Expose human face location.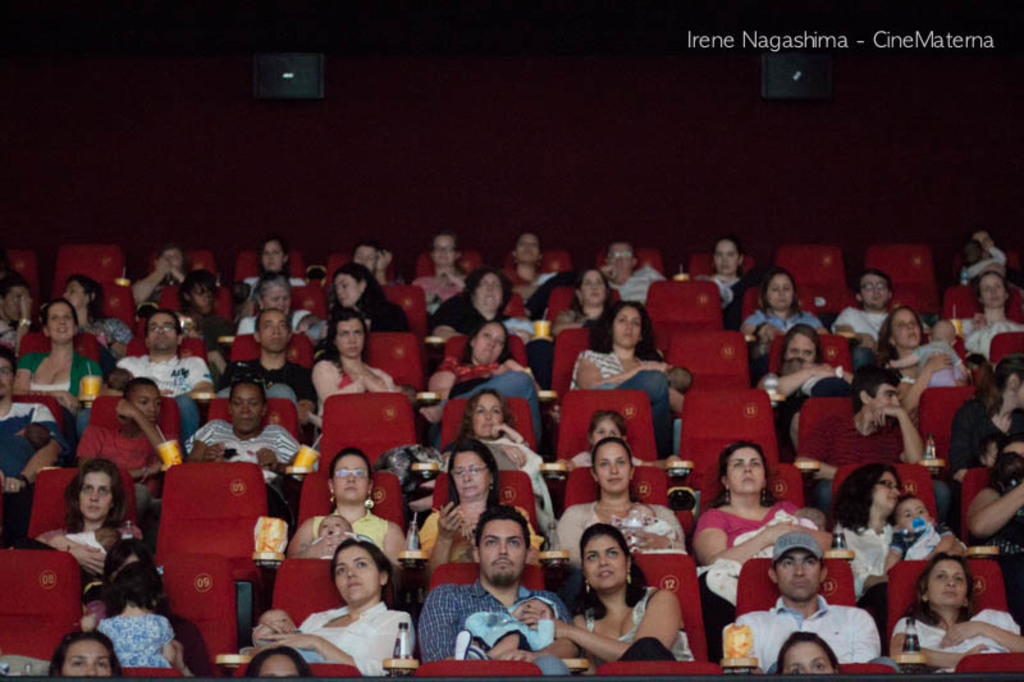
Exposed at <box>616,310,643,345</box>.
